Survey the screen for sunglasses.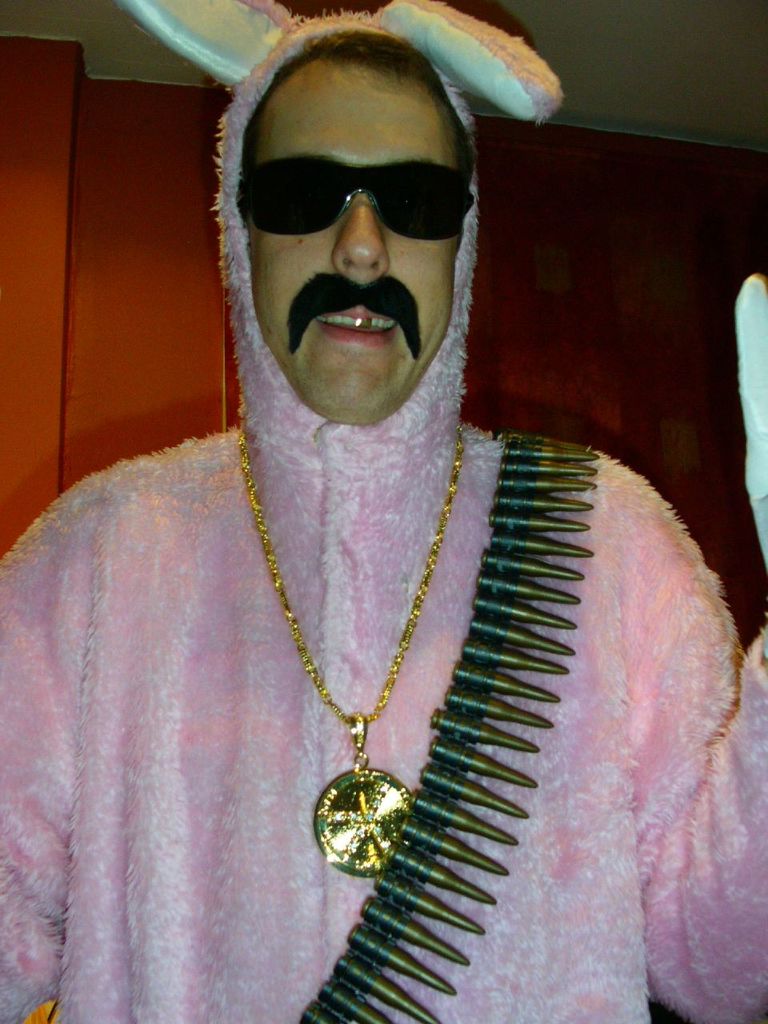
Survey found: l=244, t=156, r=480, b=244.
